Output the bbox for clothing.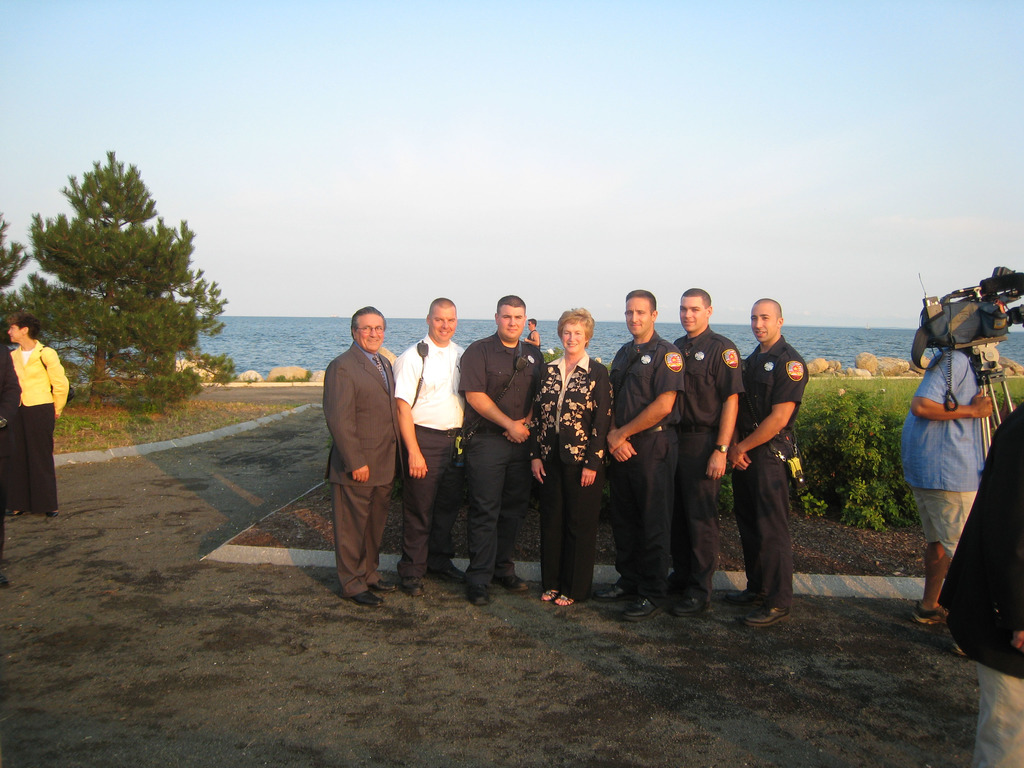
{"x1": 608, "y1": 333, "x2": 691, "y2": 590}.
